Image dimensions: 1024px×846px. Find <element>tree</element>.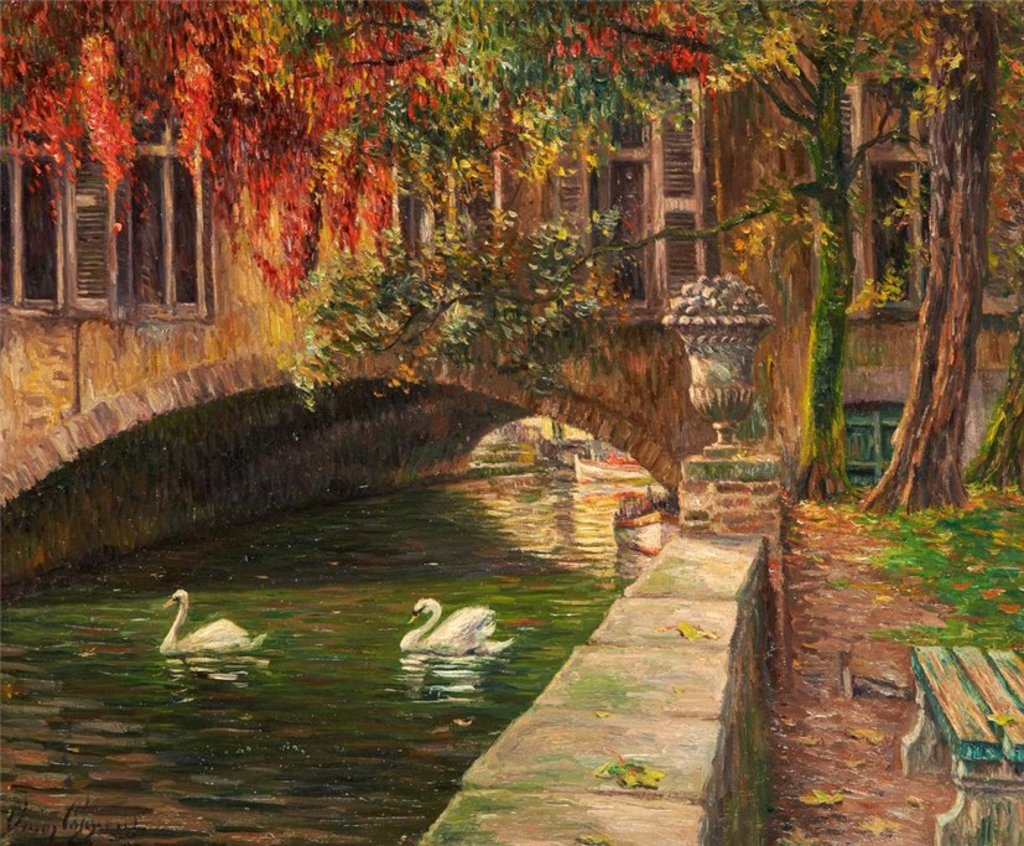
(x1=963, y1=370, x2=1023, y2=495).
